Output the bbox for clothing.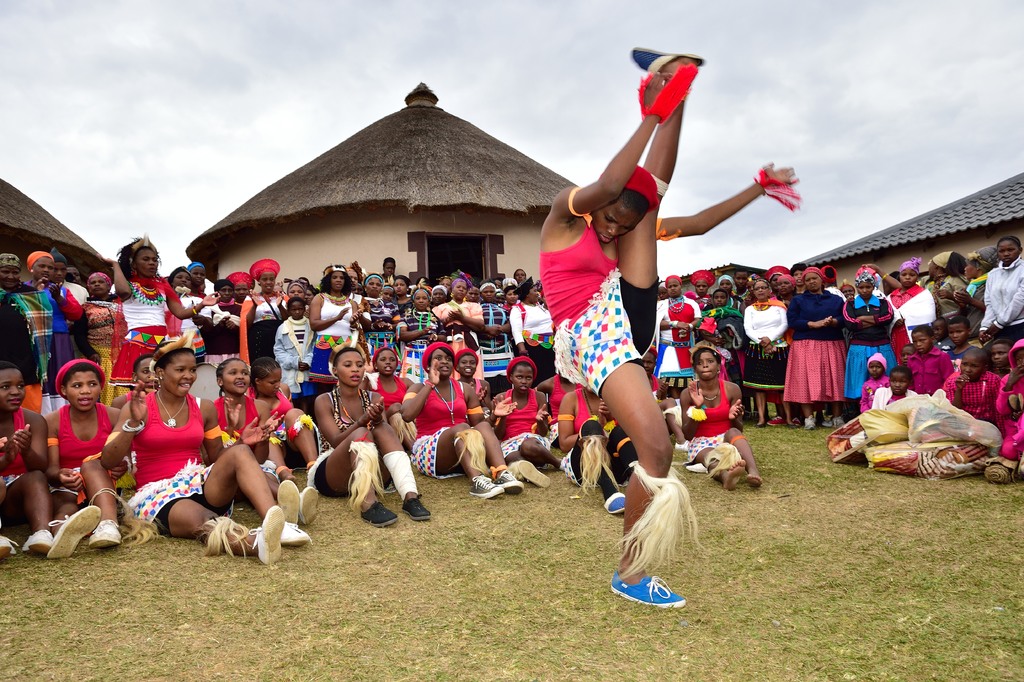
detection(49, 401, 120, 505).
